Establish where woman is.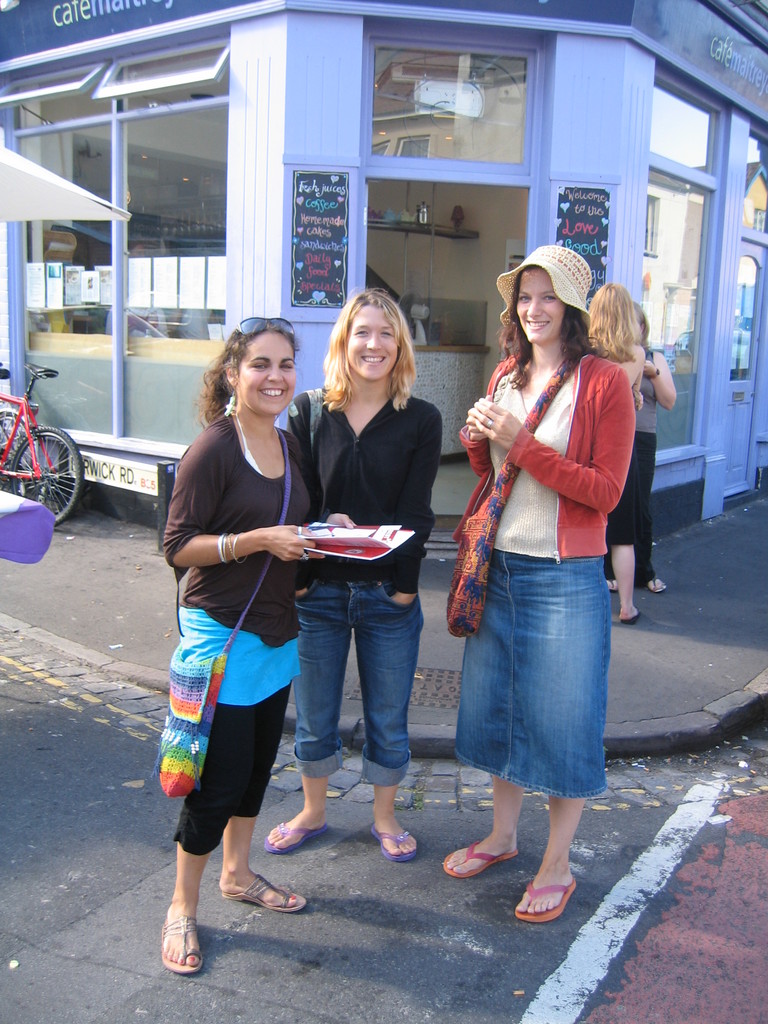
Established at locate(586, 280, 651, 621).
